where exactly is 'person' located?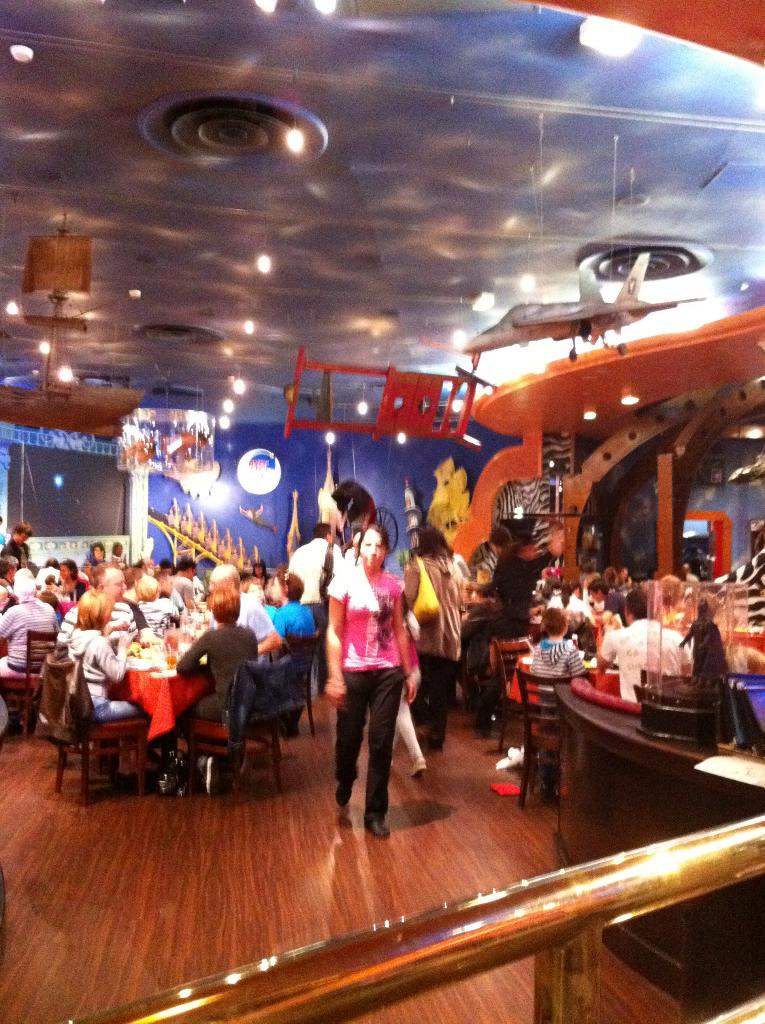
Its bounding box is {"x1": 591, "y1": 588, "x2": 695, "y2": 703}.
